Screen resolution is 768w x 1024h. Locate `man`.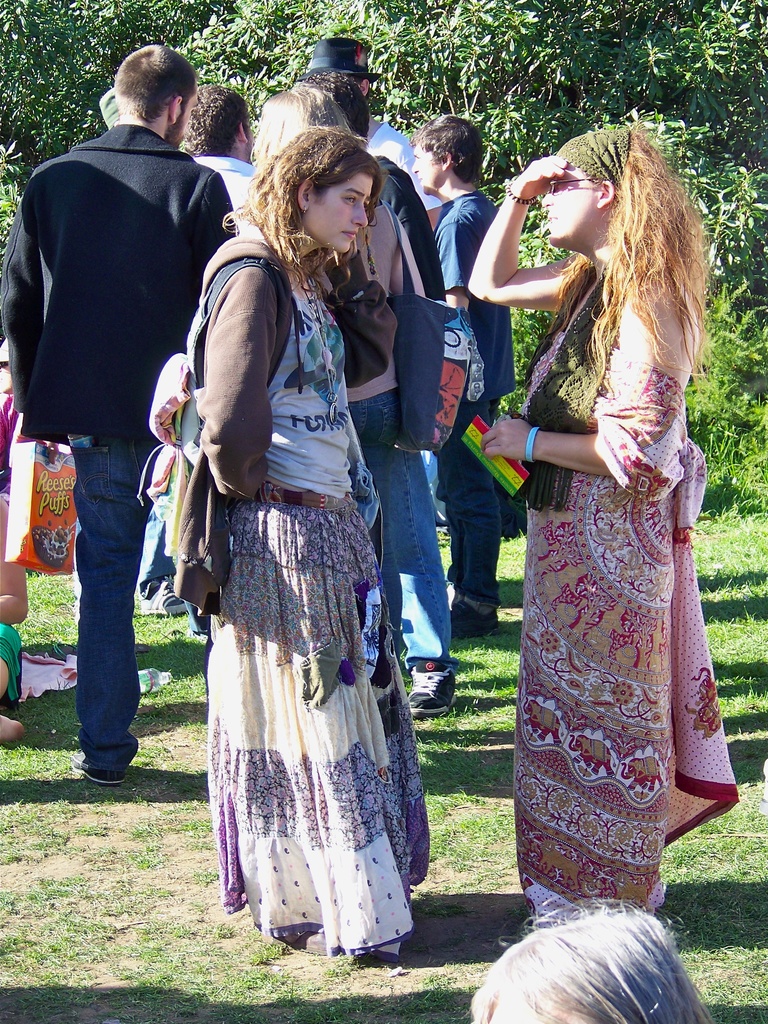
BBox(407, 109, 517, 634).
